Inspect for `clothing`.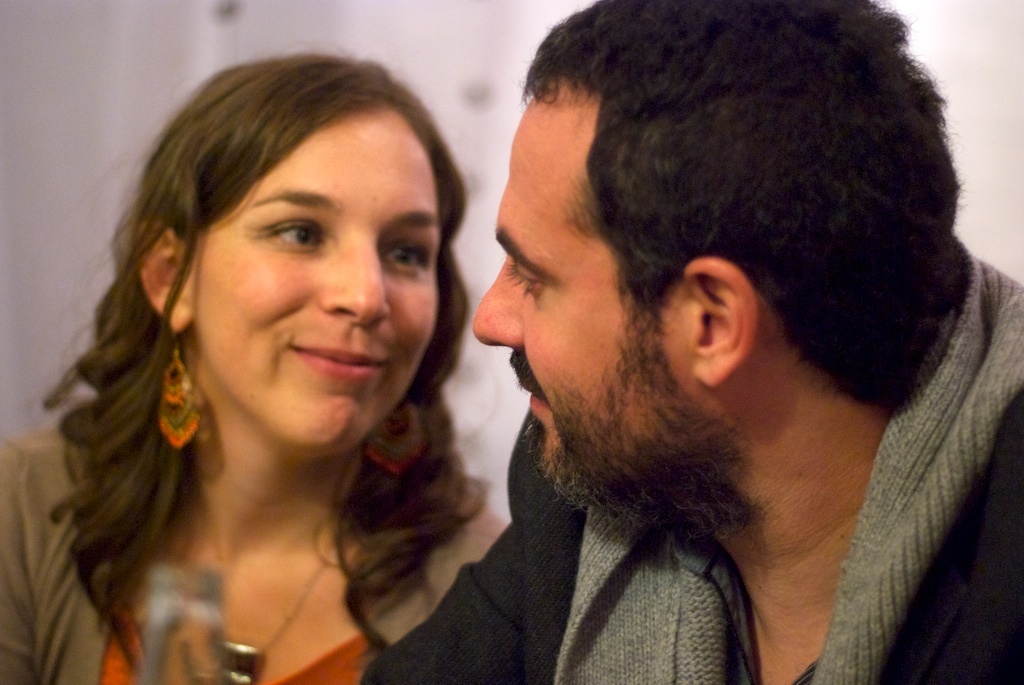
Inspection: [0,432,508,684].
